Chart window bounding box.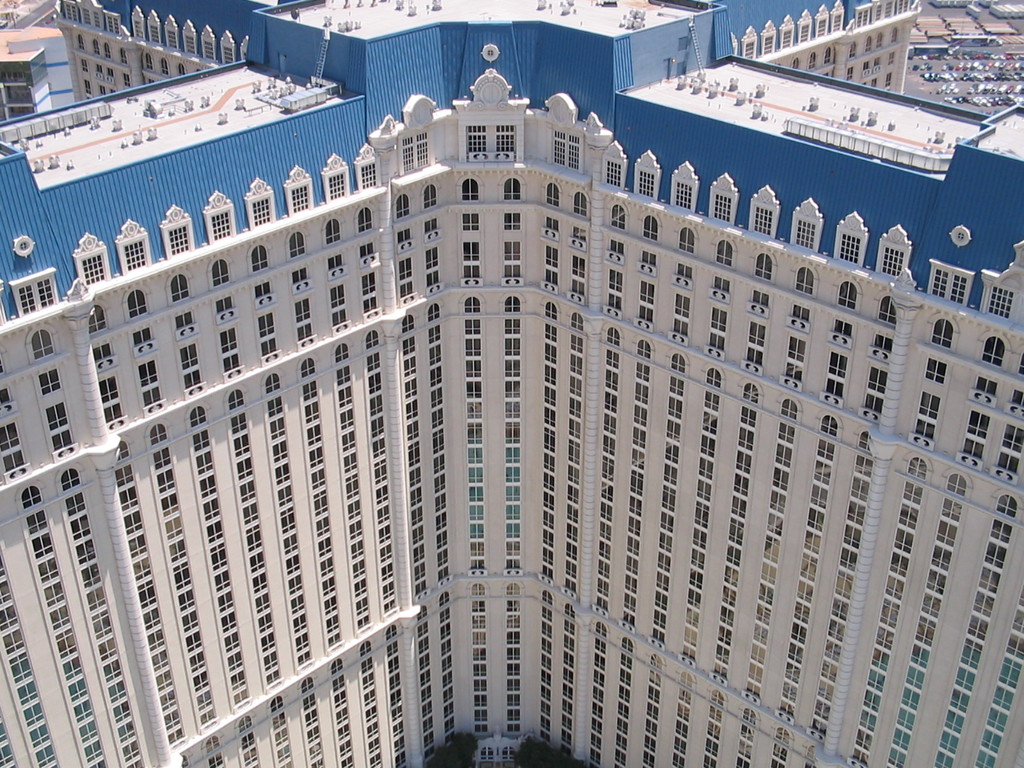
Charted: Rect(422, 702, 433, 718).
